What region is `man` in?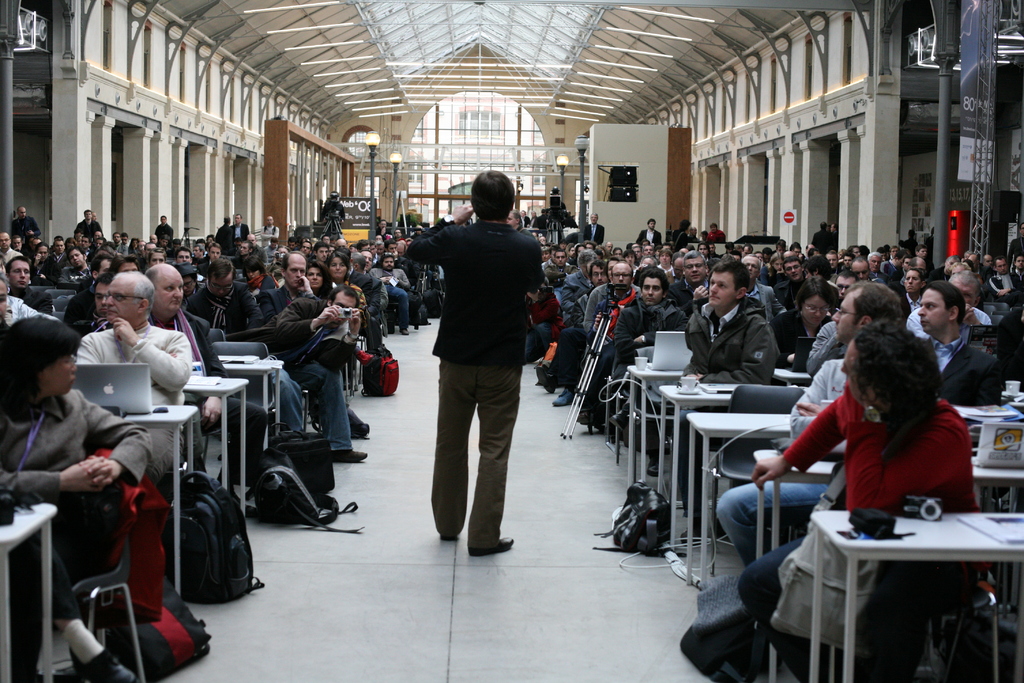
box=[8, 258, 57, 319].
